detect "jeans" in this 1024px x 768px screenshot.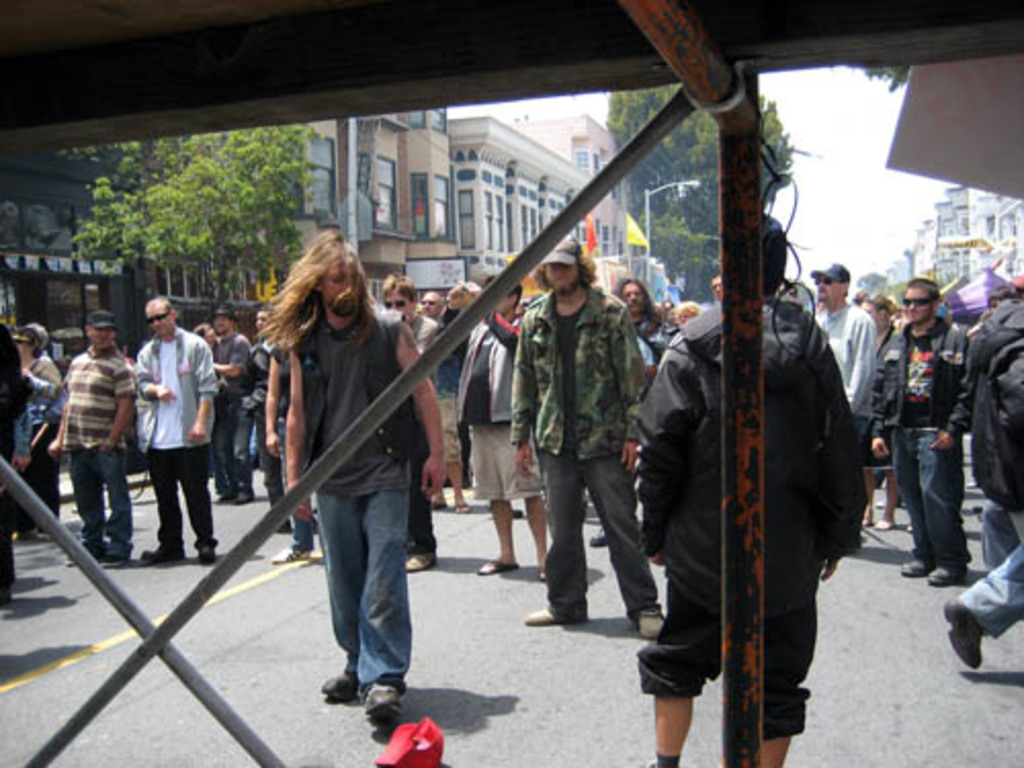
Detection: <region>539, 451, 664, 618</region>.
